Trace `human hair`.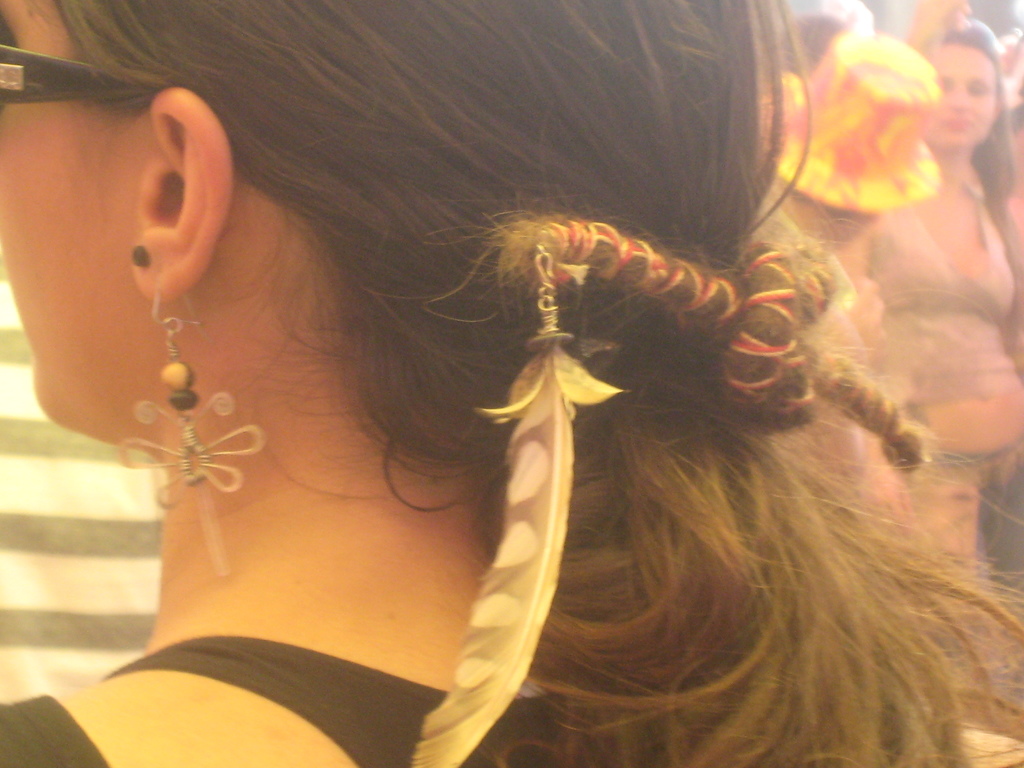
Traced to locate(772, 12, 842, 71).
